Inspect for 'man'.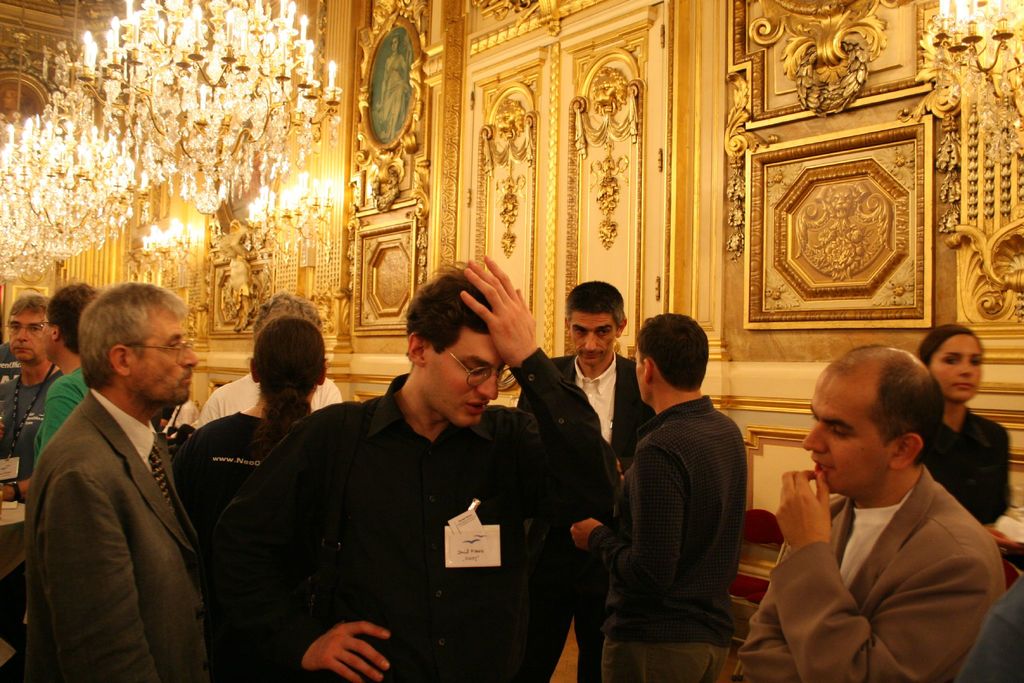
Inspection: 0/288/66/468.
